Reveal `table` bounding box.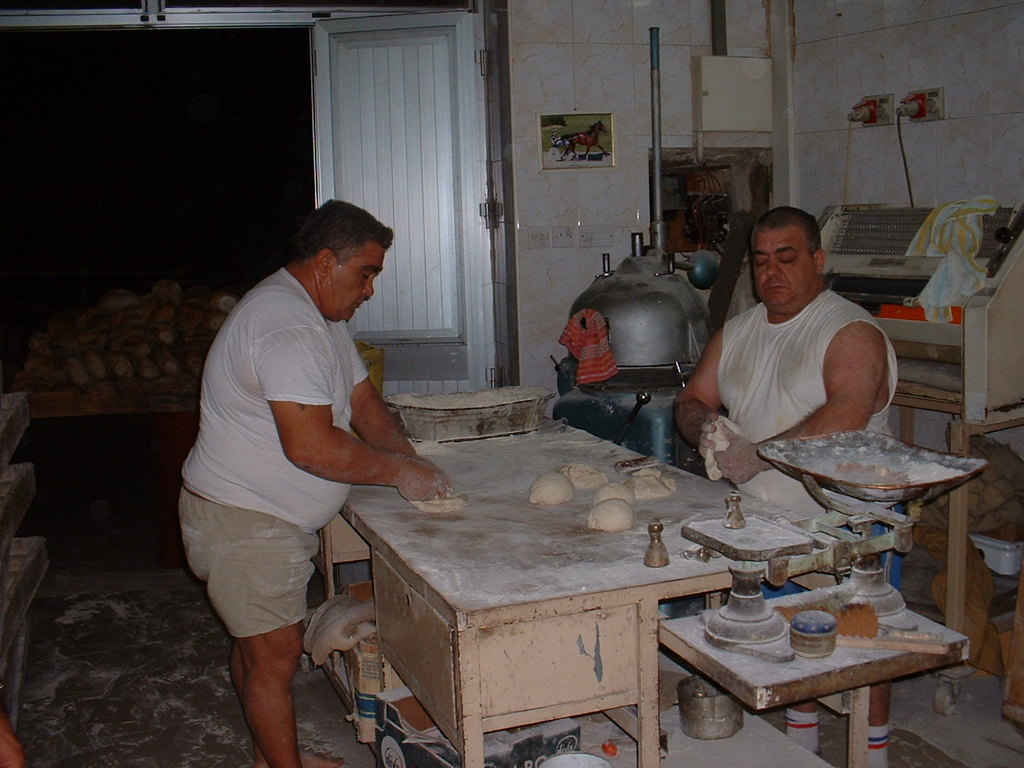
Revealed: box=[317, 401, 839, 767].
